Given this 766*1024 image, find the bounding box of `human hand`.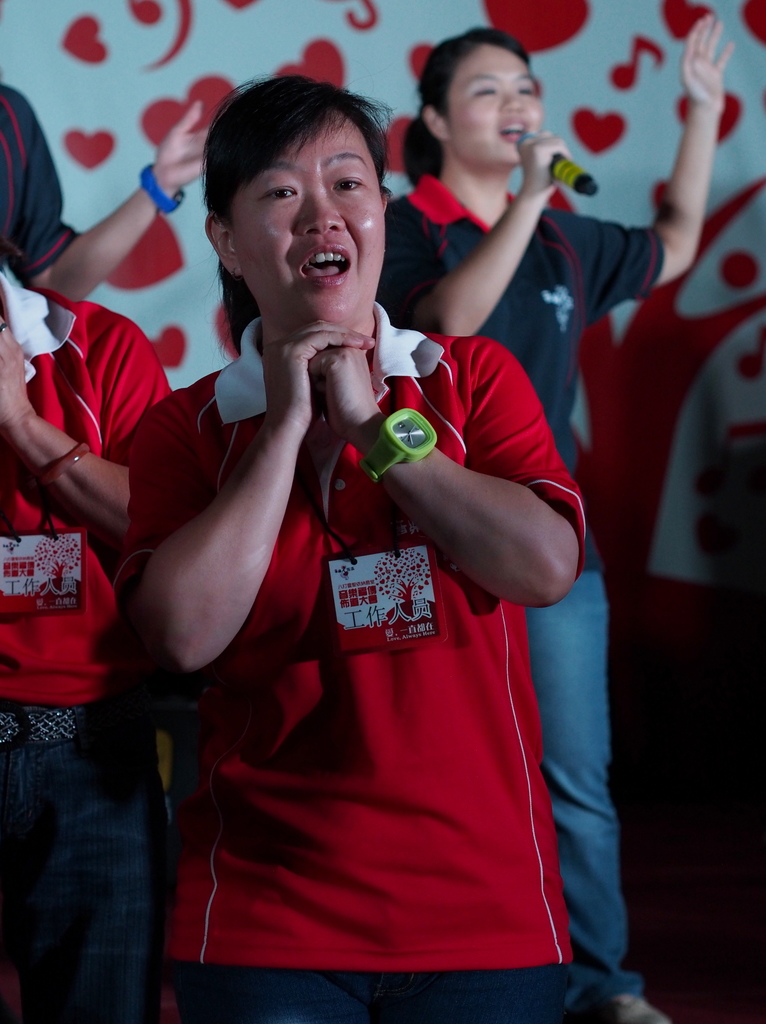
detection(260, 317, 378, 428).
